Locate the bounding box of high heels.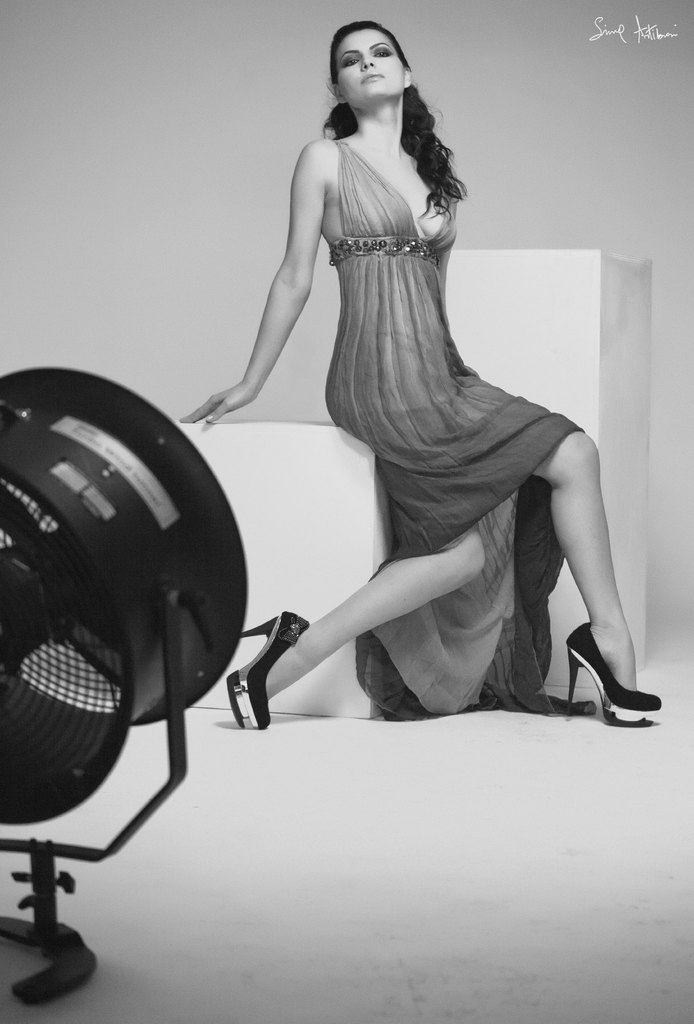
Bounding box: [x1=565, y1=623, x2=664, y2=713].
